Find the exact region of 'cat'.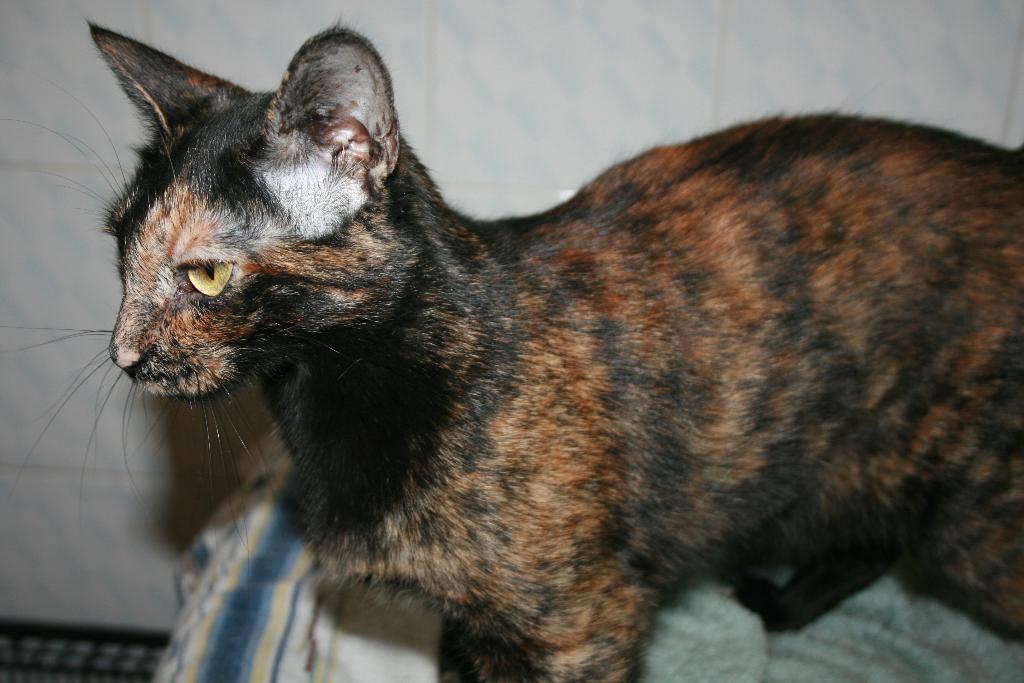
Exact region: left=0, top=20, right=1023, bottom=682.
